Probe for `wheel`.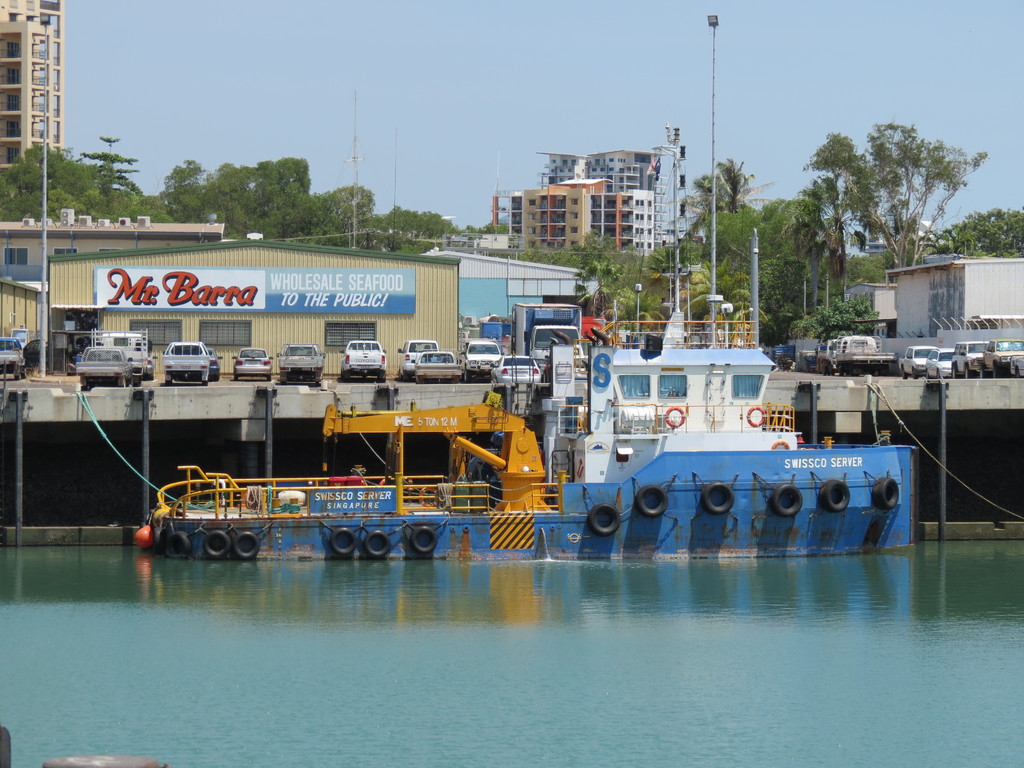
Probe result: [left=410, top=525, right=438, bottom=555].
